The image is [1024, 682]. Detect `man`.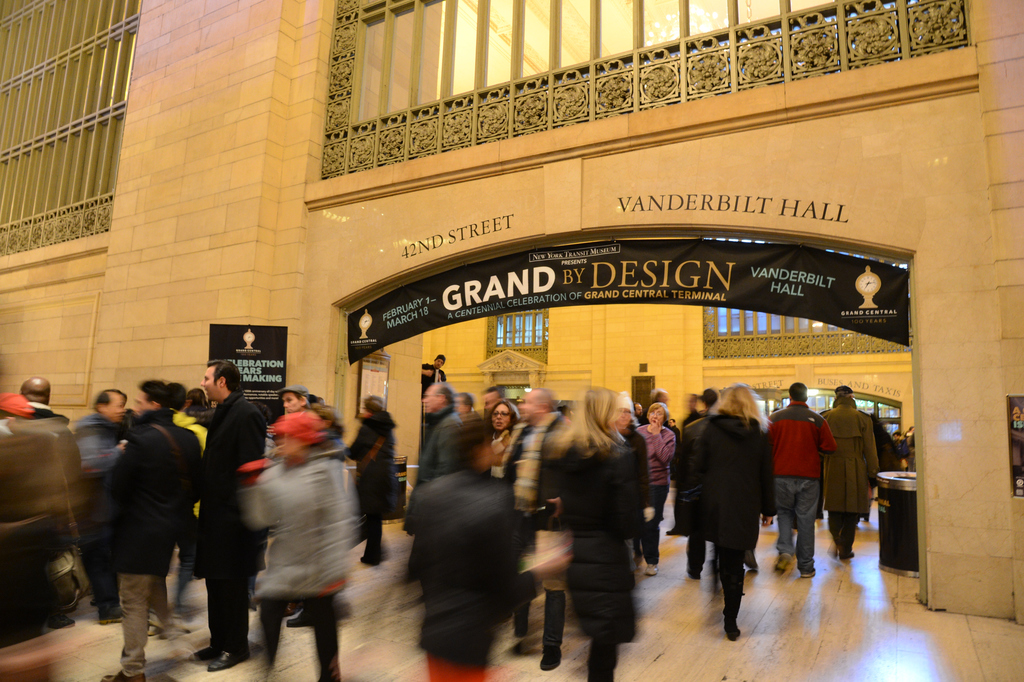
Detection: 282:379:324:416.
